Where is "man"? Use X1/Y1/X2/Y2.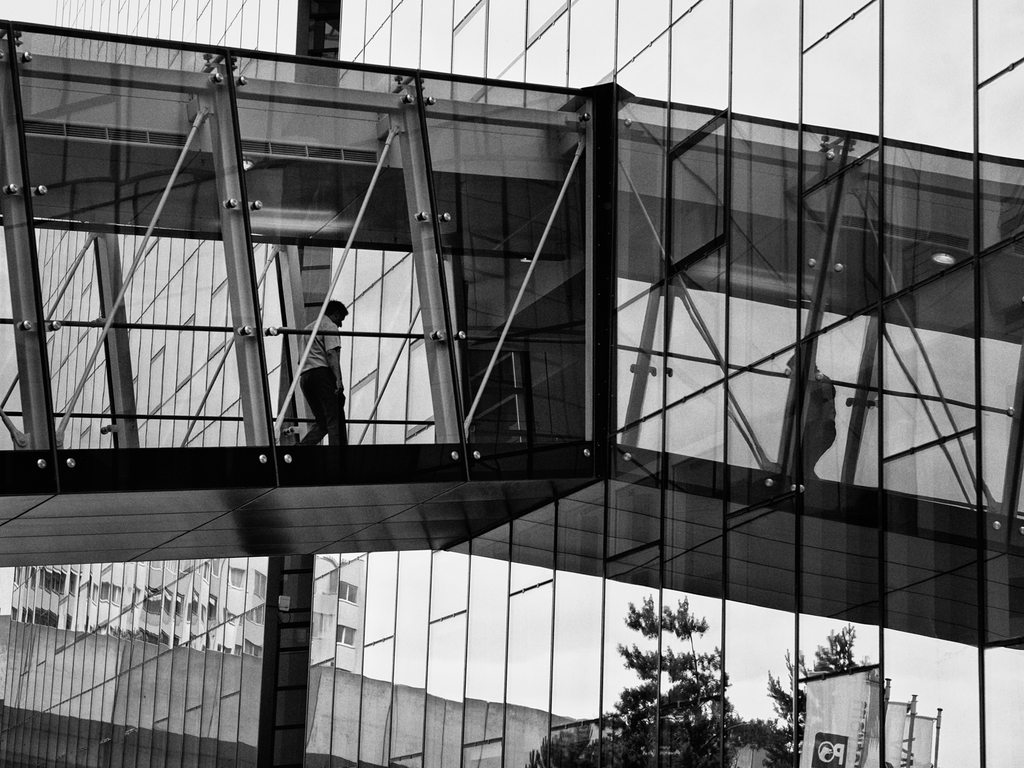
295/299/353/441.
